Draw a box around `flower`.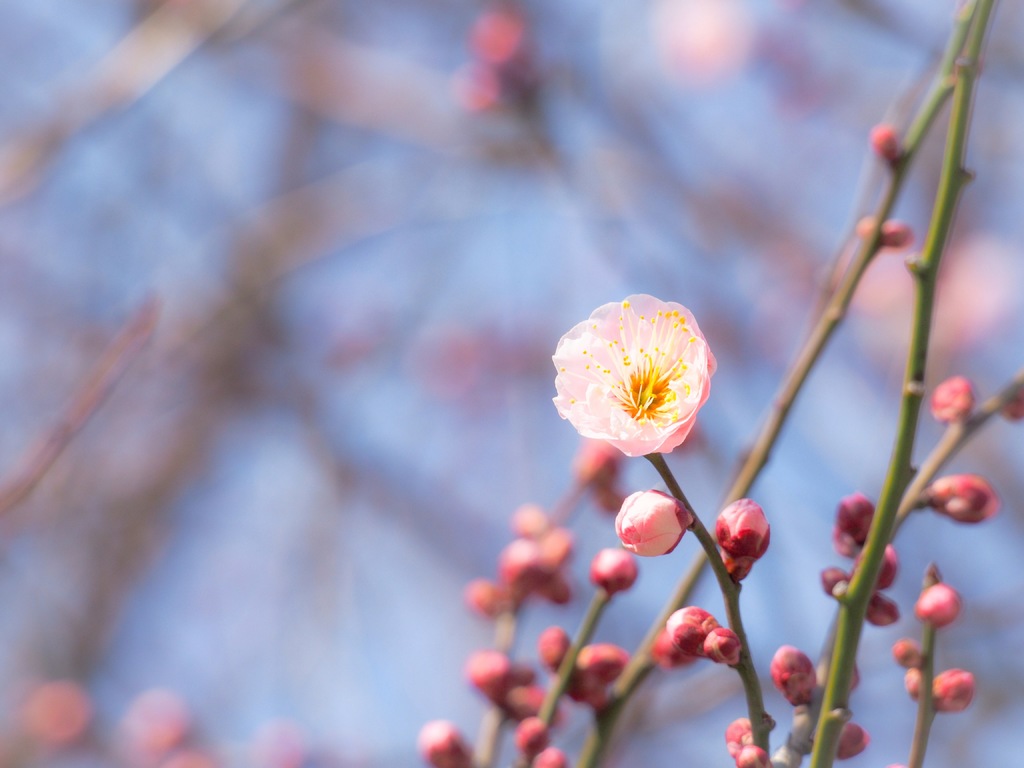
568, 676, 618, 709.
